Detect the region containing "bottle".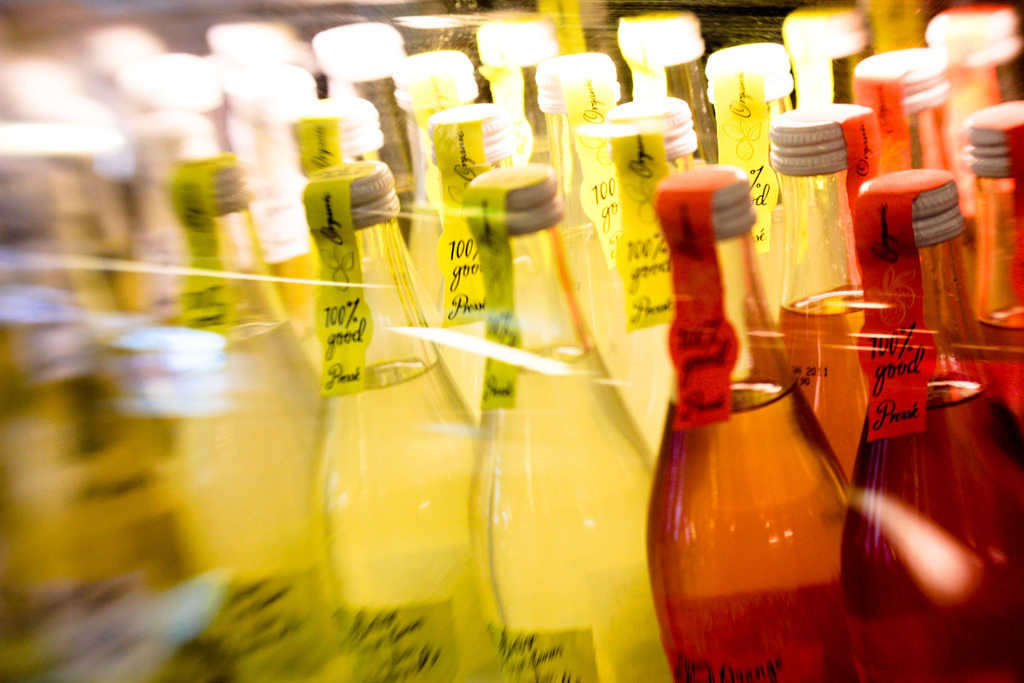
[x1=664, y1=221, x2=849, y2=682].
